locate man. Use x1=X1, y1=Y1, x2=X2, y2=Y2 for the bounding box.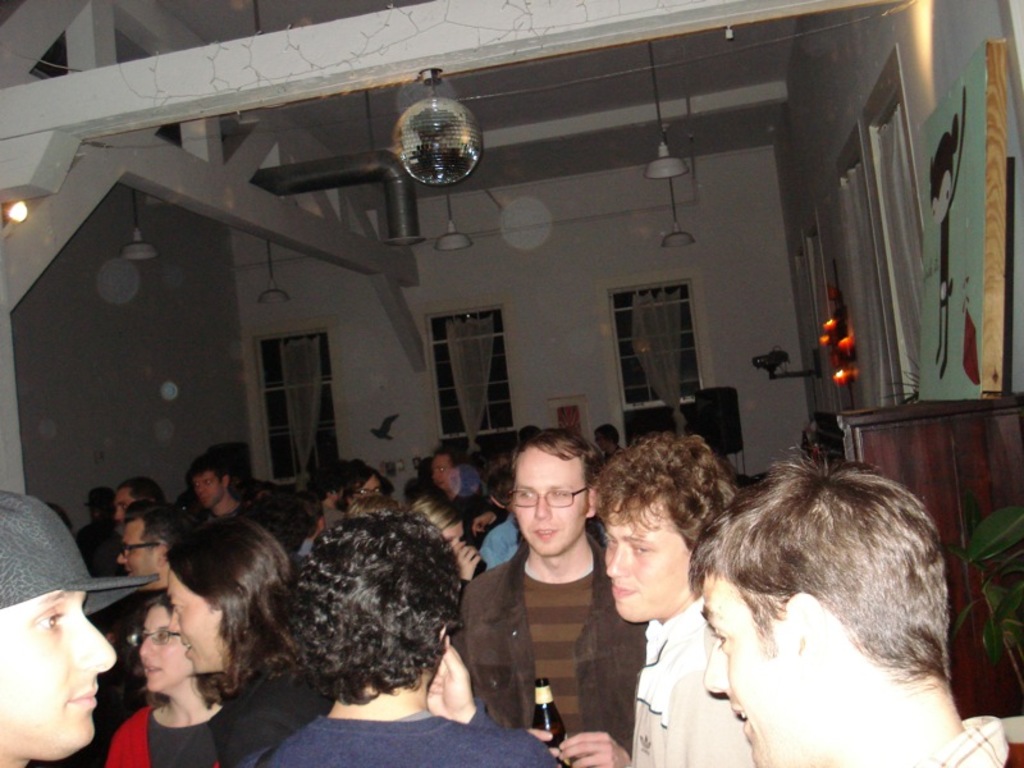
x1=0, y1=483, x2=157, y2=767.
